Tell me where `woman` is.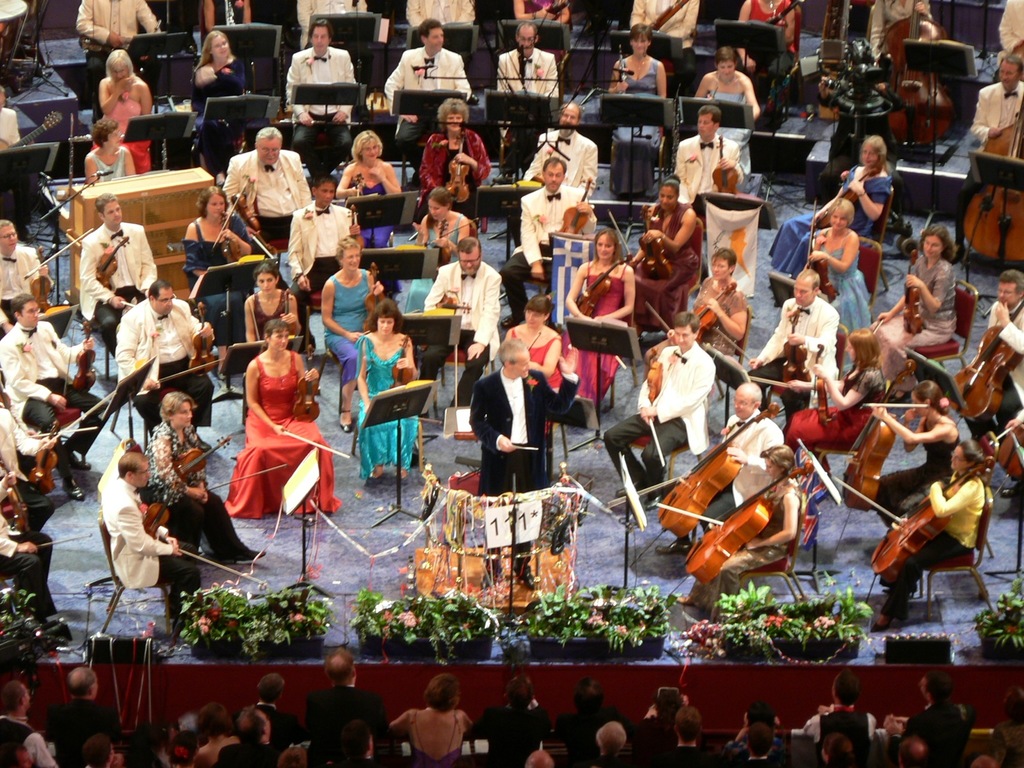
`woman` is at BBox(676, 444, 807, 611).
